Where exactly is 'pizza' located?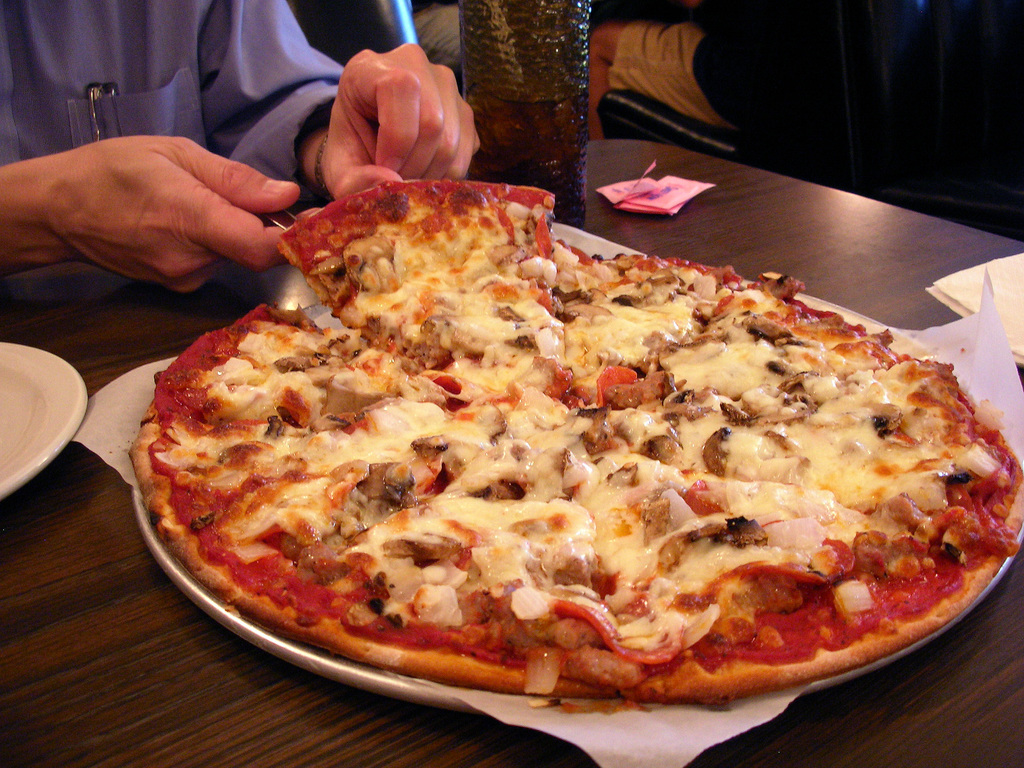
Its bounding box is <bbox>134, 175, 1023, 705</bbox>.
